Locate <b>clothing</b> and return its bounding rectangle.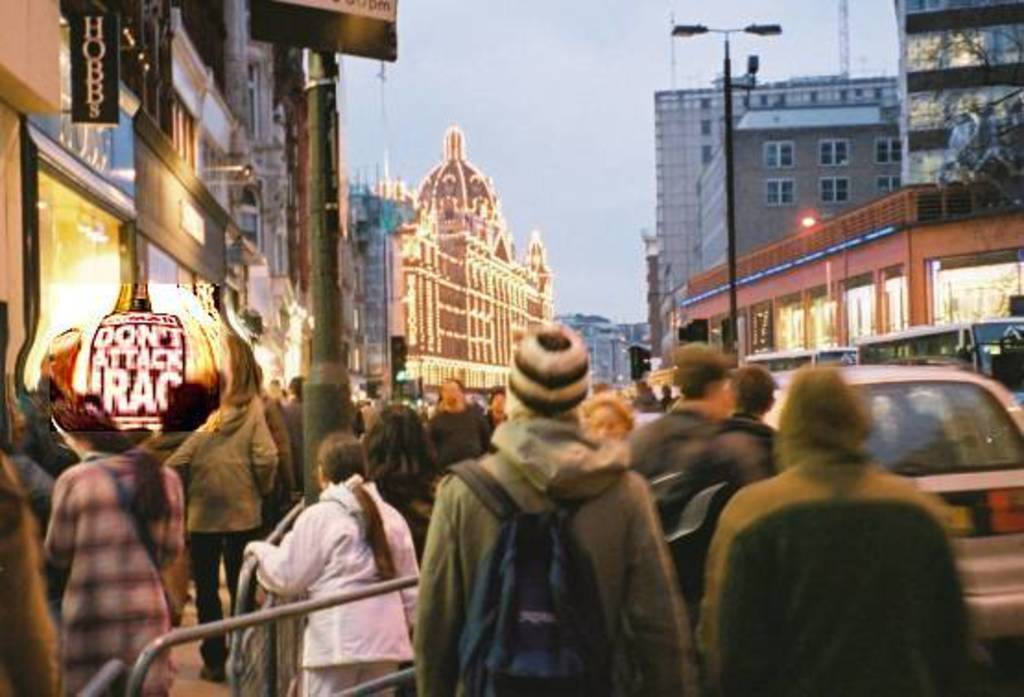
<bbox>408, 411, 697, 695</bbox>.
